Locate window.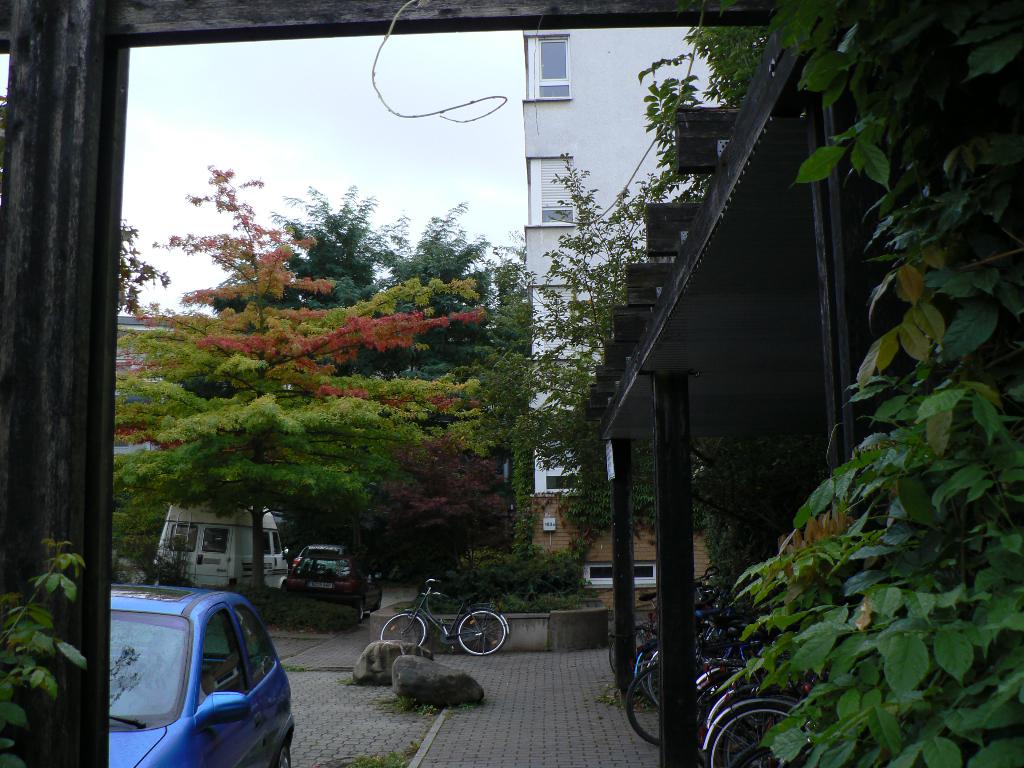
Bounding box: left=541, top=201, right=575, bottom=225.
